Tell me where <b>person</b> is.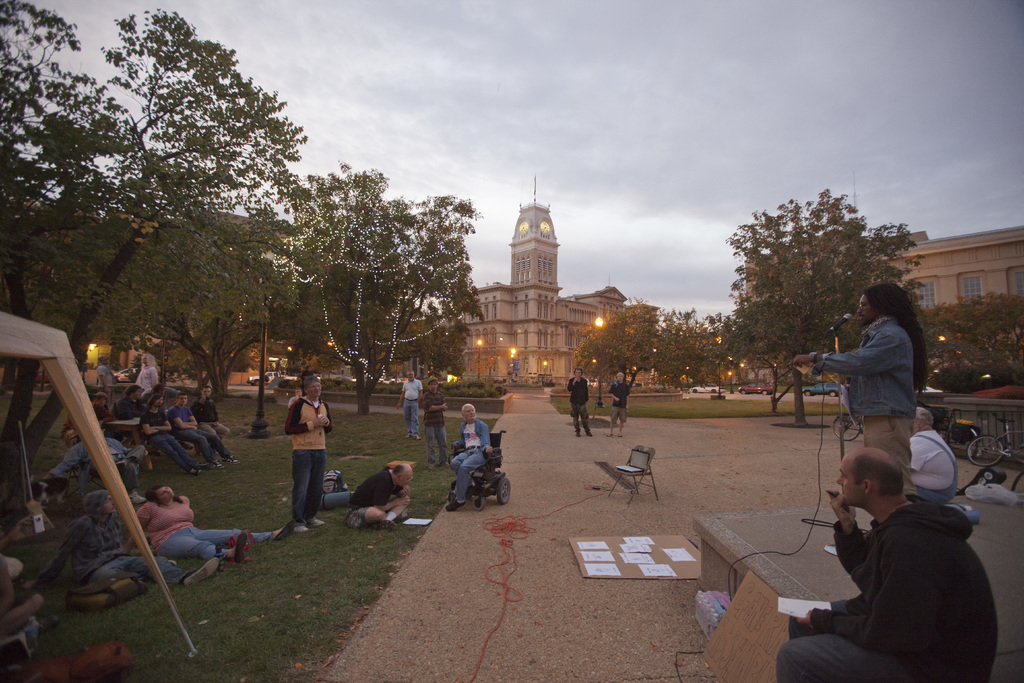
<b>person</b> is at 909 404 956 500.
